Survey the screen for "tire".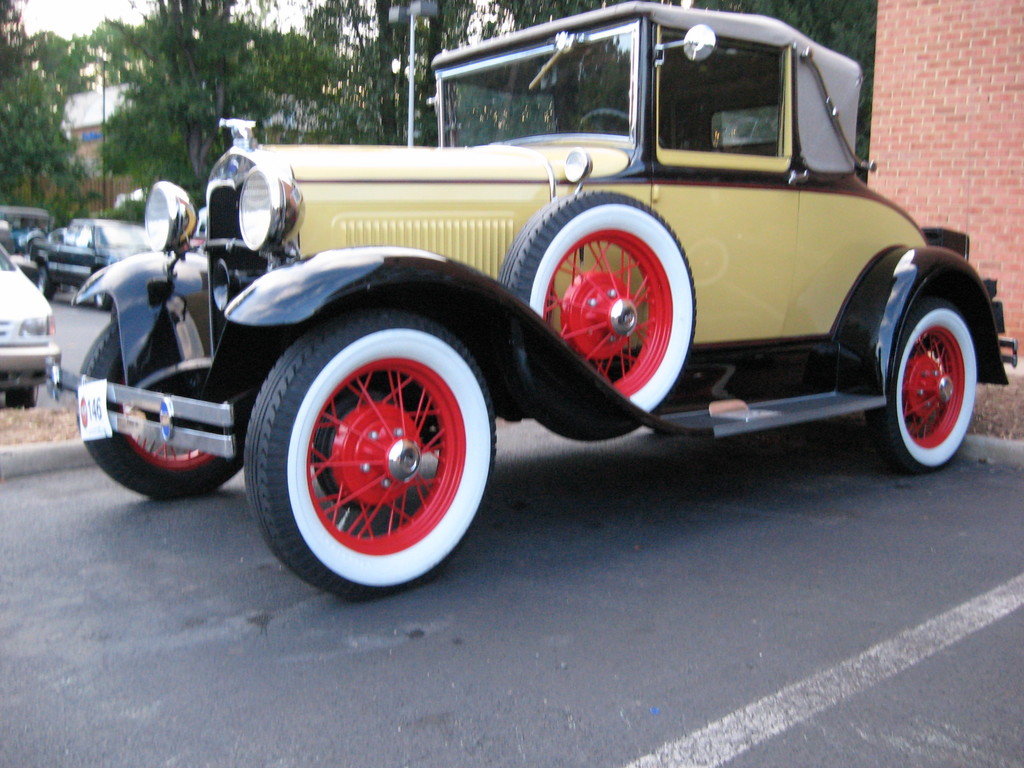
Survey found: box=[242, 307, 487, 600].
